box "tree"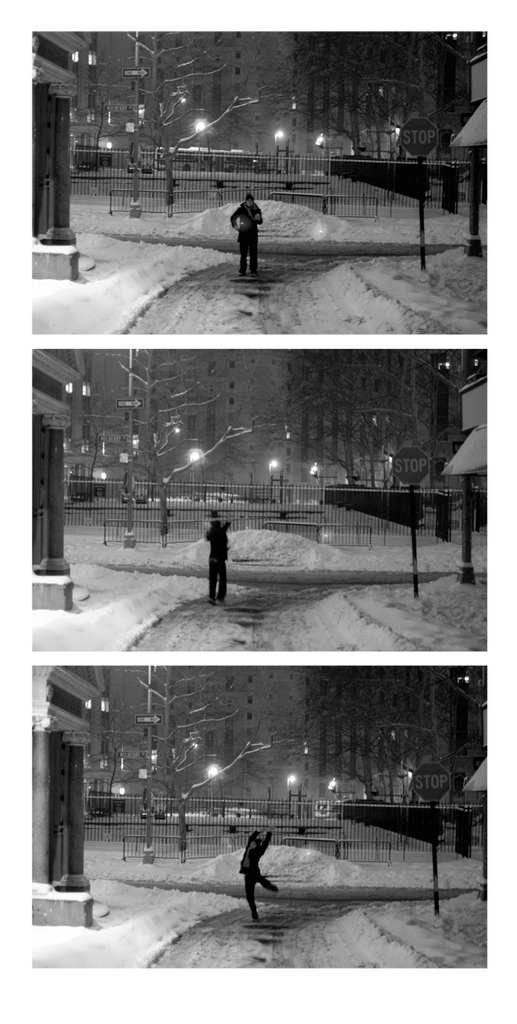
<bbox>49, 31, 293, 214</bbox>
